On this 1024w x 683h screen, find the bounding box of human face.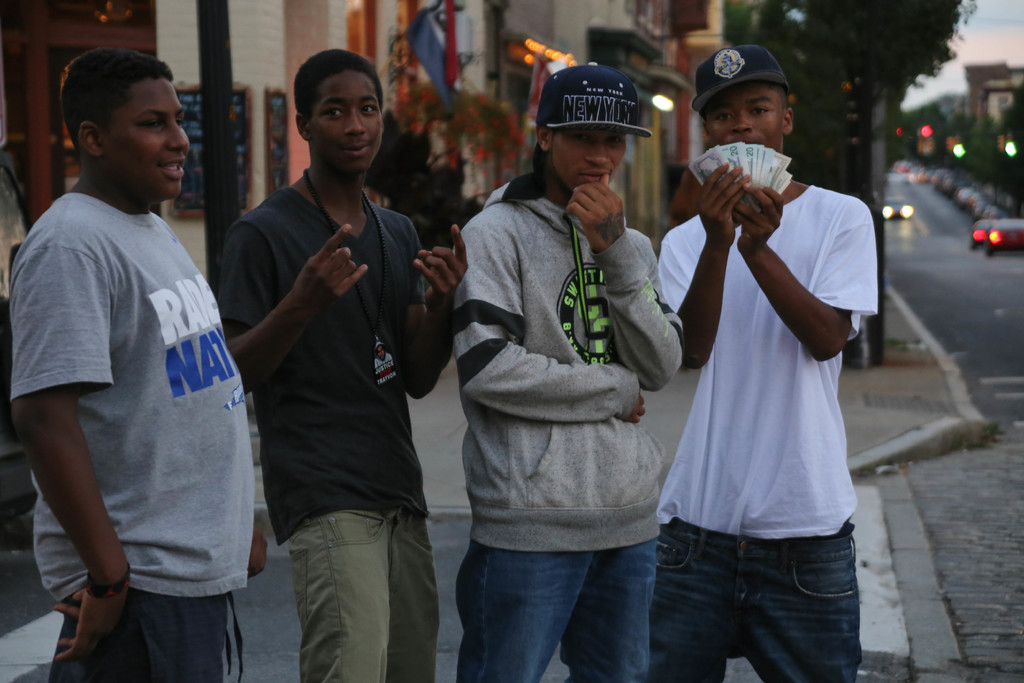
Bounding box: select_region(99, 70, 190, 197).
